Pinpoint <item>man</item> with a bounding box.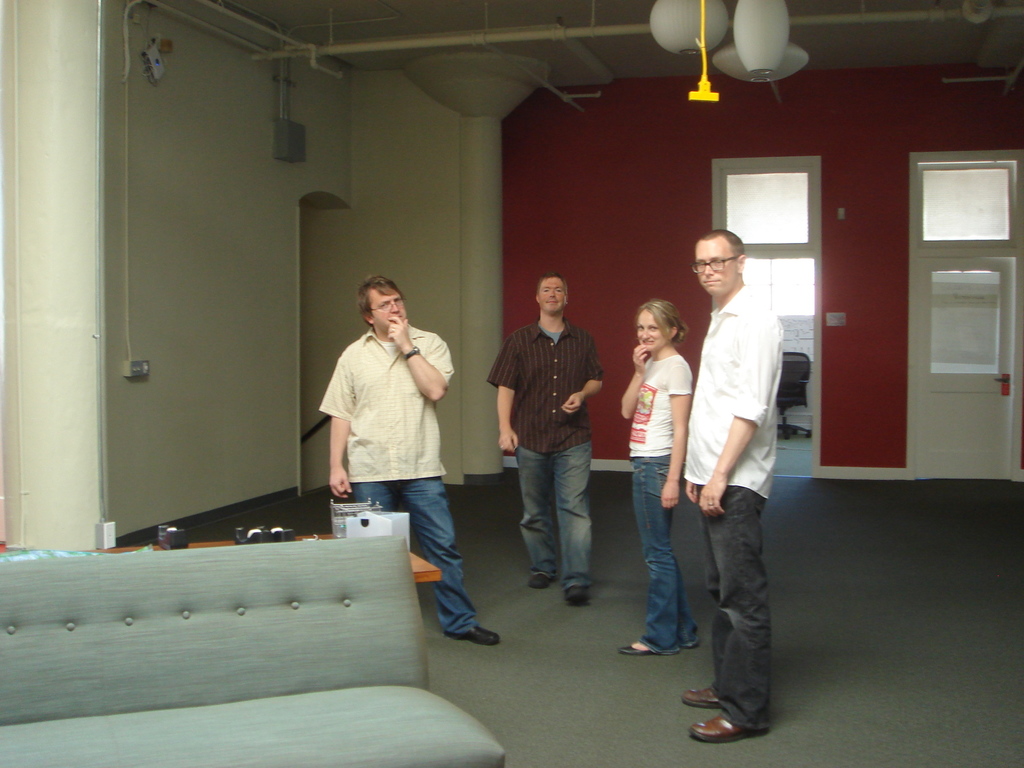
box(677, 203, 801, 735).
